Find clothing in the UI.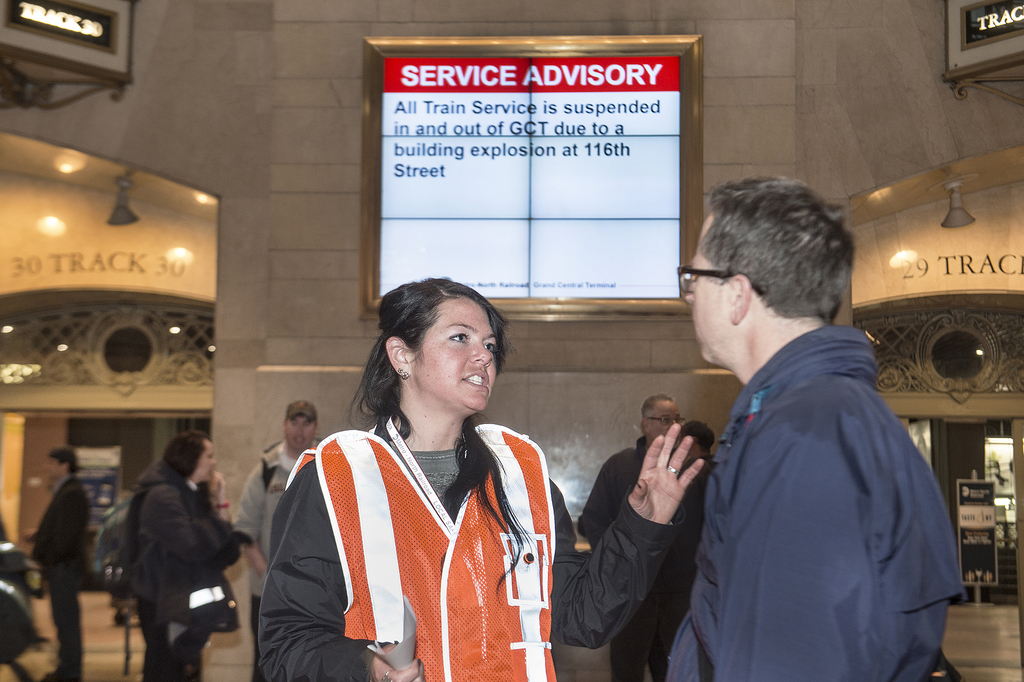
UI element at select_region(95, 496, 132, 589).
